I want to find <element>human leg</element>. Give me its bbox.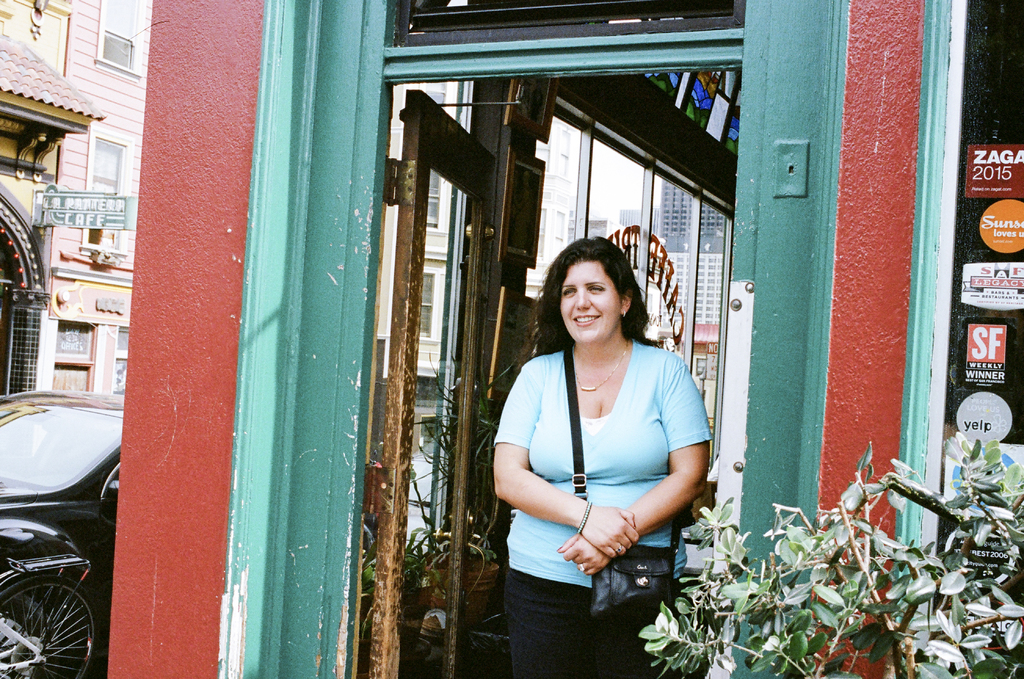
select_region(595, 516, 685, 678).
